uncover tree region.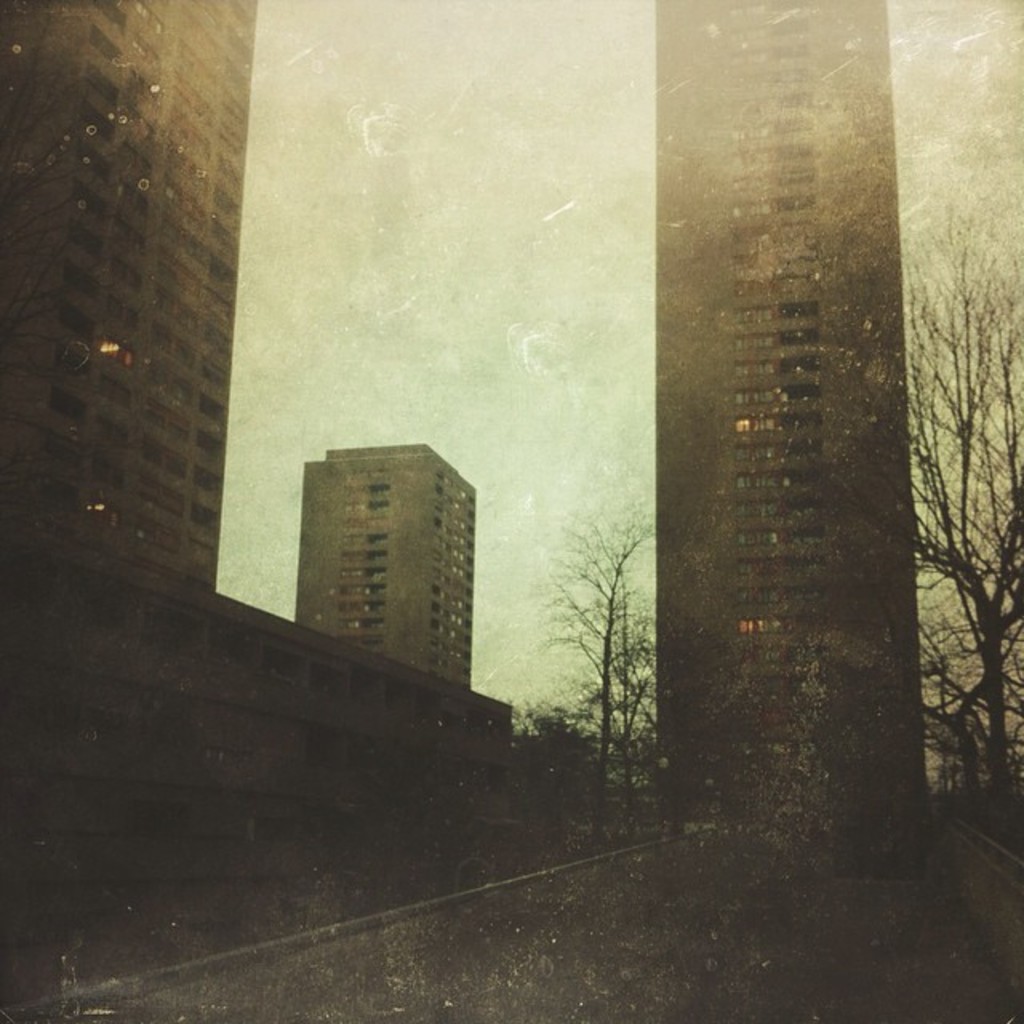
Uncovered: [837, 214, 1022, 851].
